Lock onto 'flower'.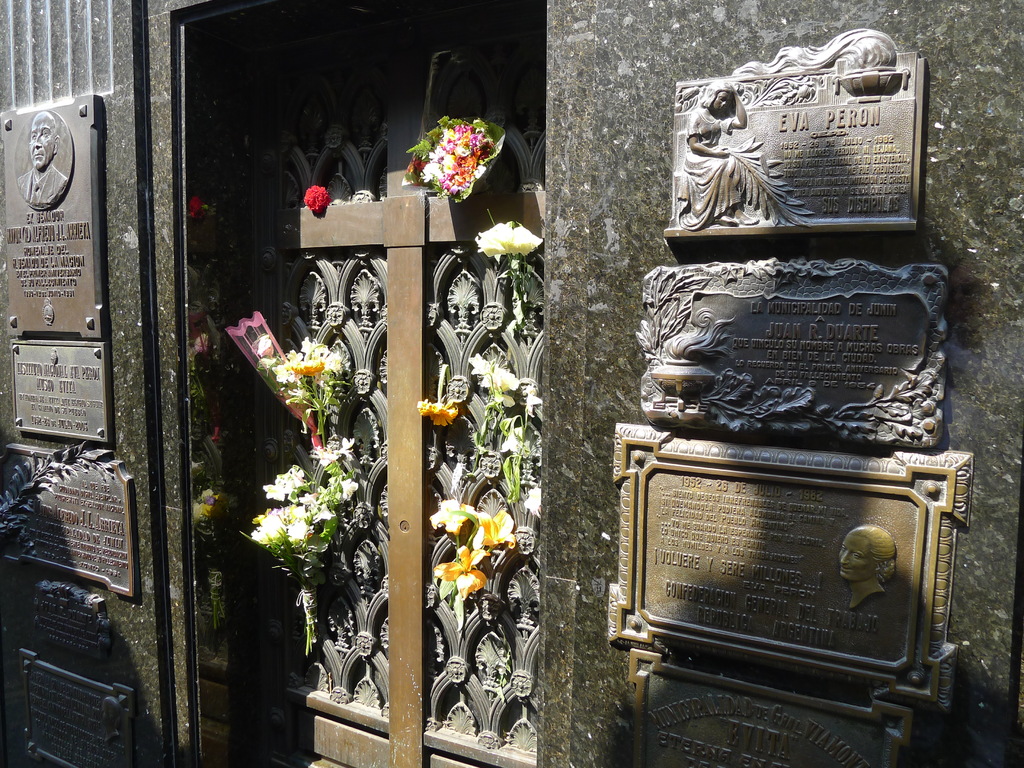
Locked: bbox=(303, 183, 330, 219).
